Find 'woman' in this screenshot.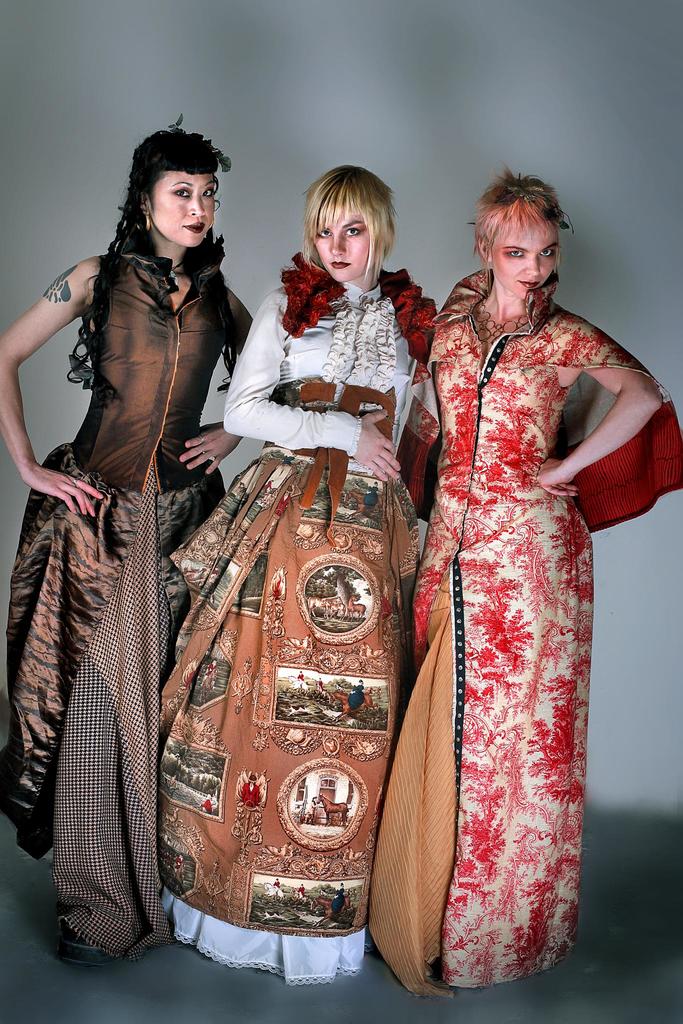
The bounding box for 'woman' is 155, 165, 444, 986.
